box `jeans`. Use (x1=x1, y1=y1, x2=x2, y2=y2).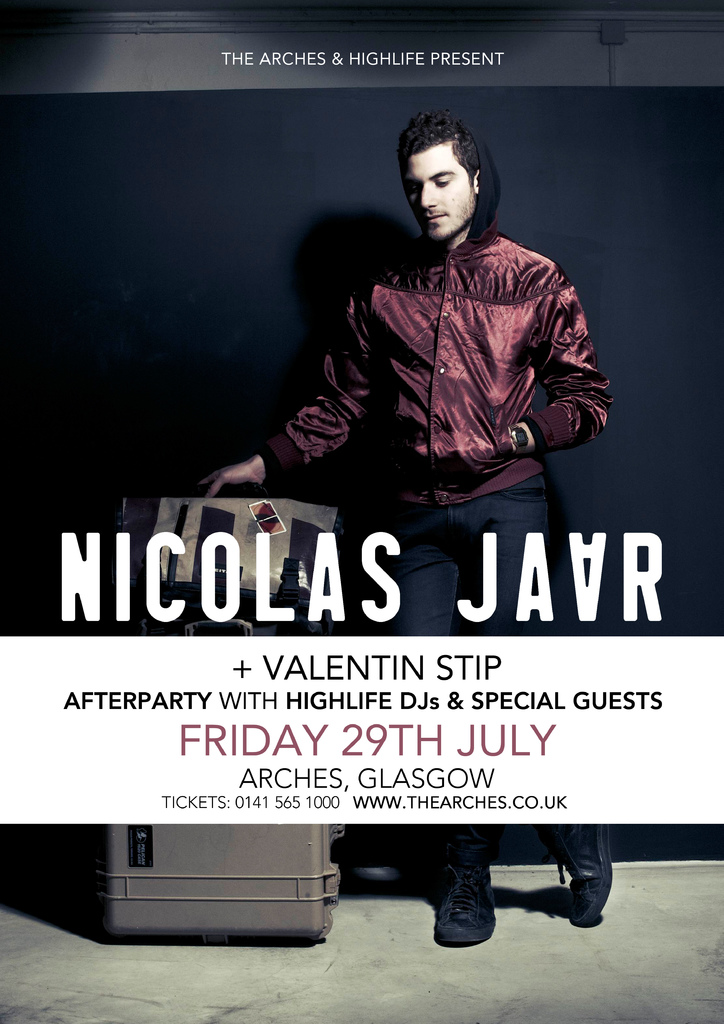
(x1=385, y1=477, x2=606, y2=844).
